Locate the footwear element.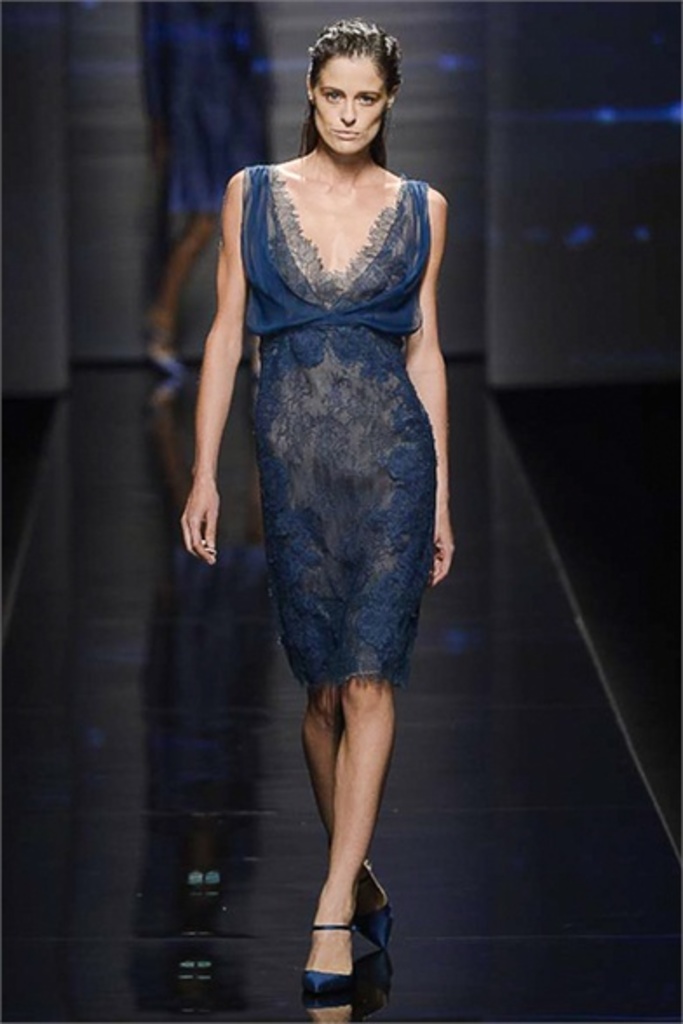
Element bbox: box(293, 890, 369, 1014).
